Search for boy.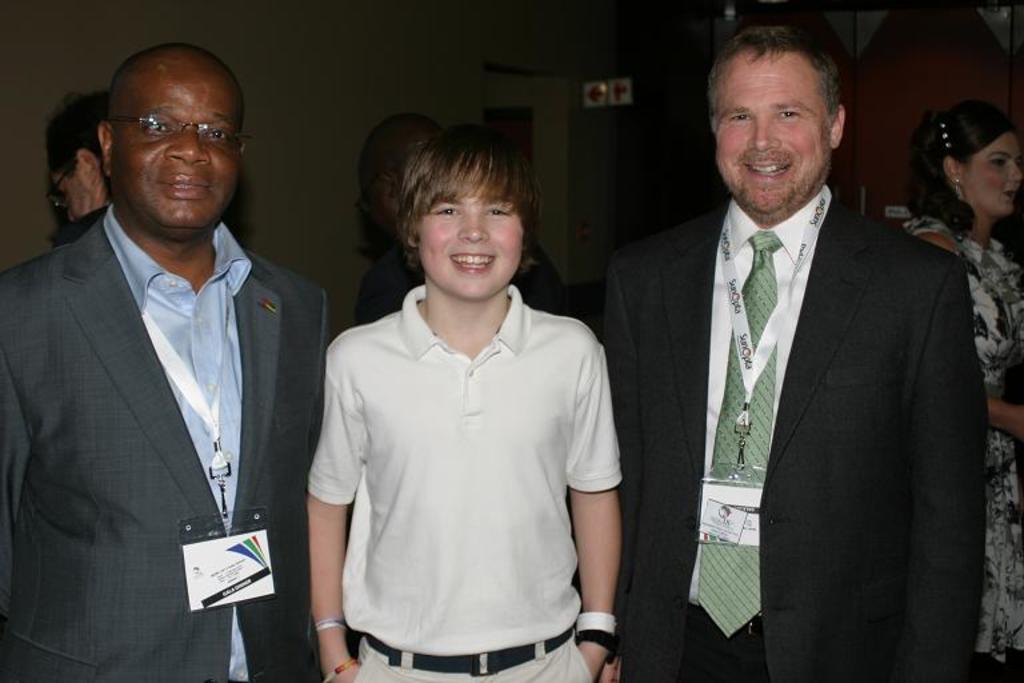
Found at (303,129,620,679).
